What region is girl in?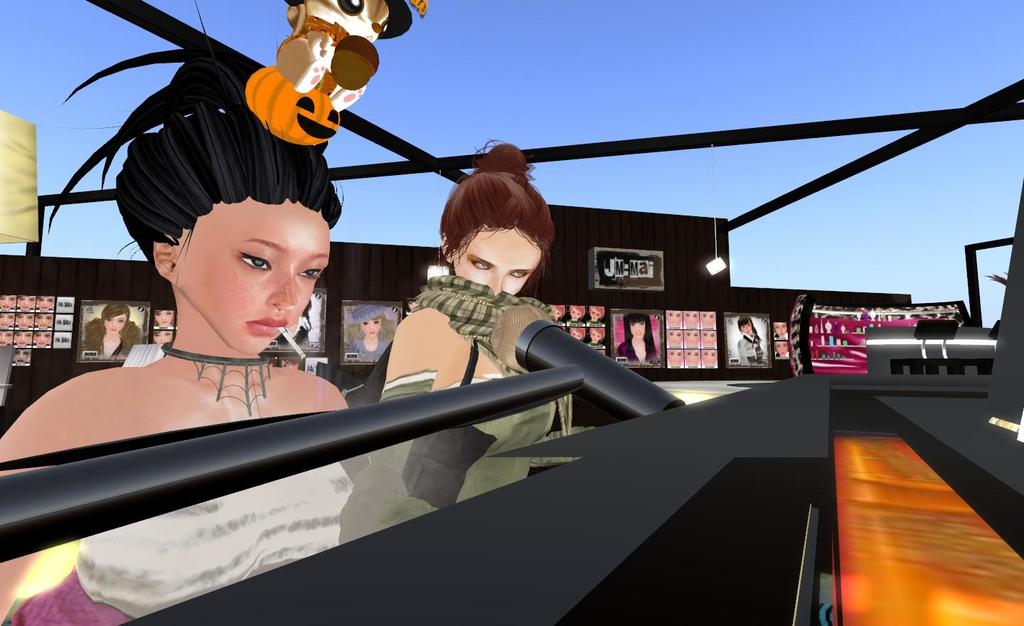
rect(329, 137, 559, 548).
